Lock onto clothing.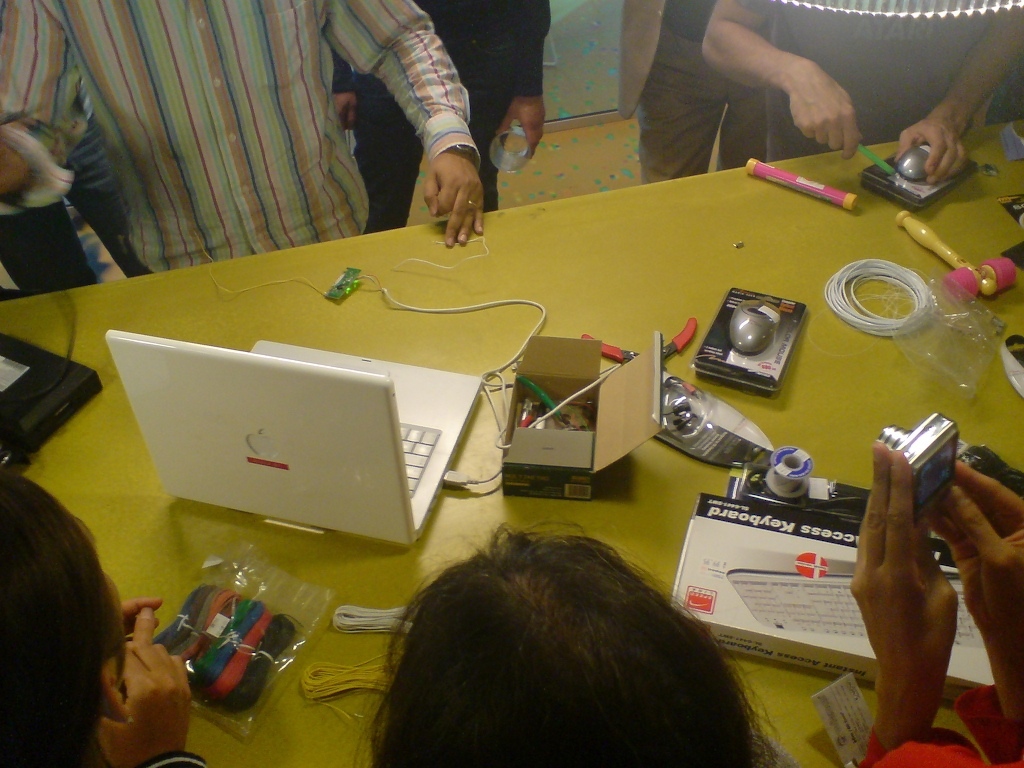
Locked: select_region(615, 2, 765, 189).
